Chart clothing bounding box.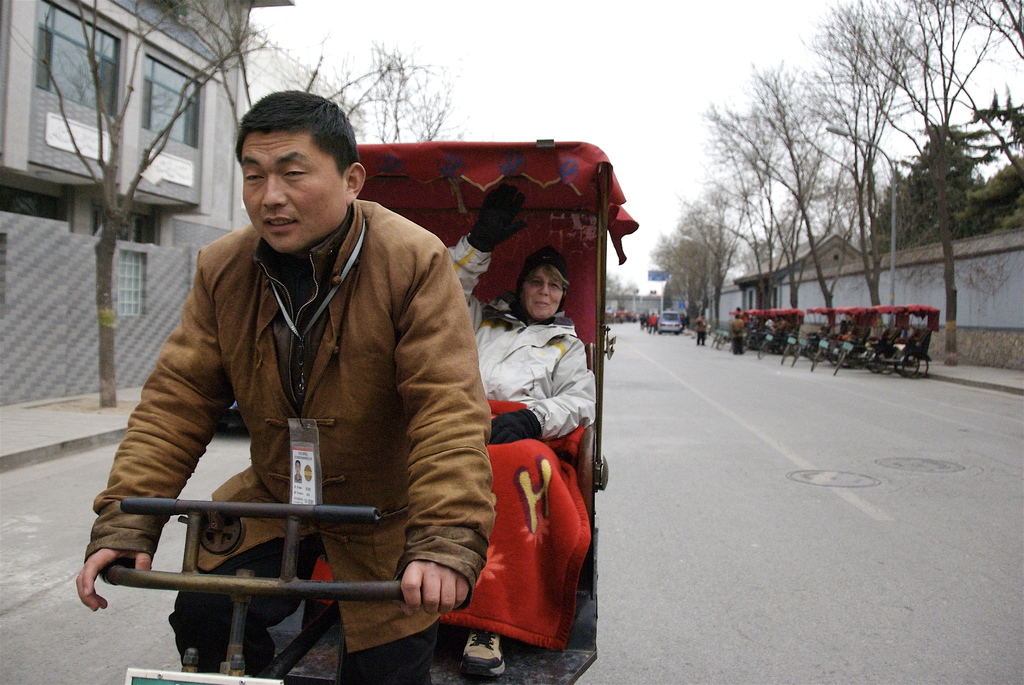
Charted: 72,193,500,684.
